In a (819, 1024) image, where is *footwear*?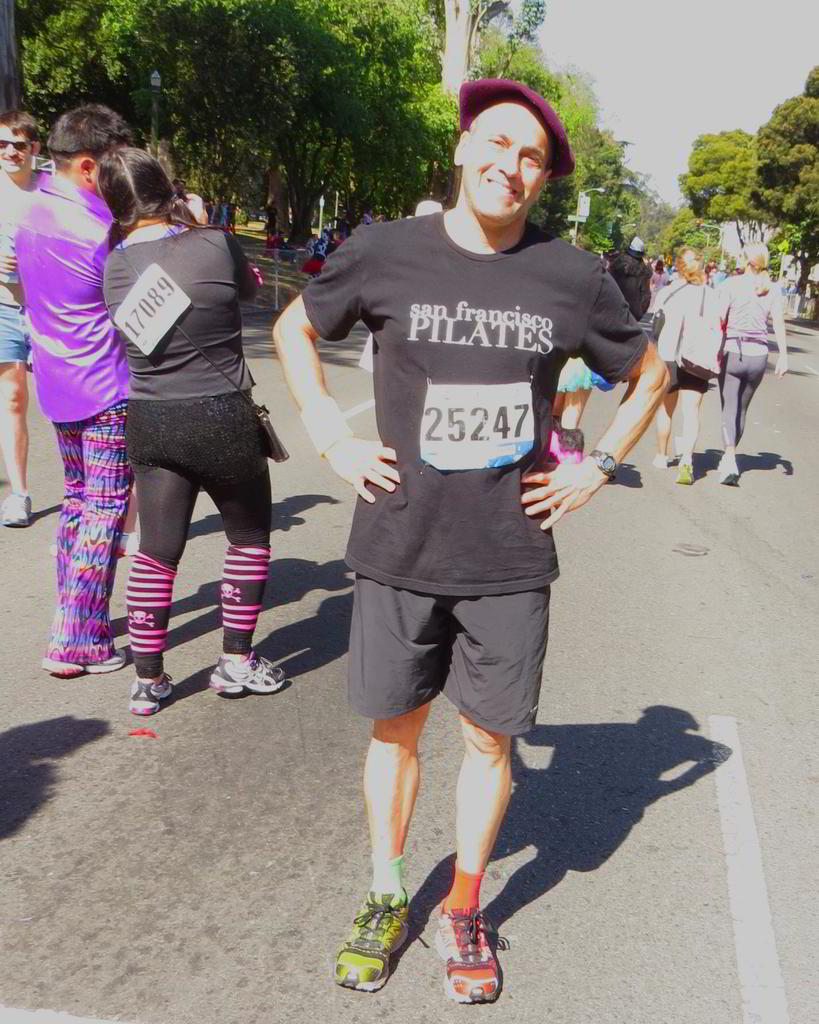
[x1=0, y1=492, x2=35, y2=529].
